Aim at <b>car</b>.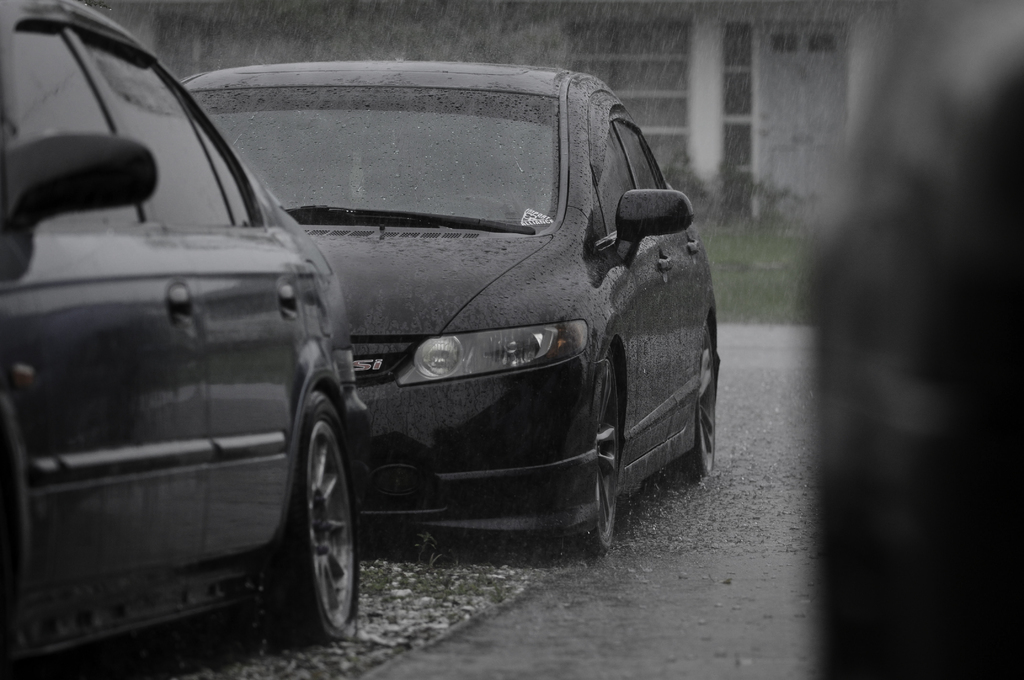
Aimed at 156,60,723,547.
